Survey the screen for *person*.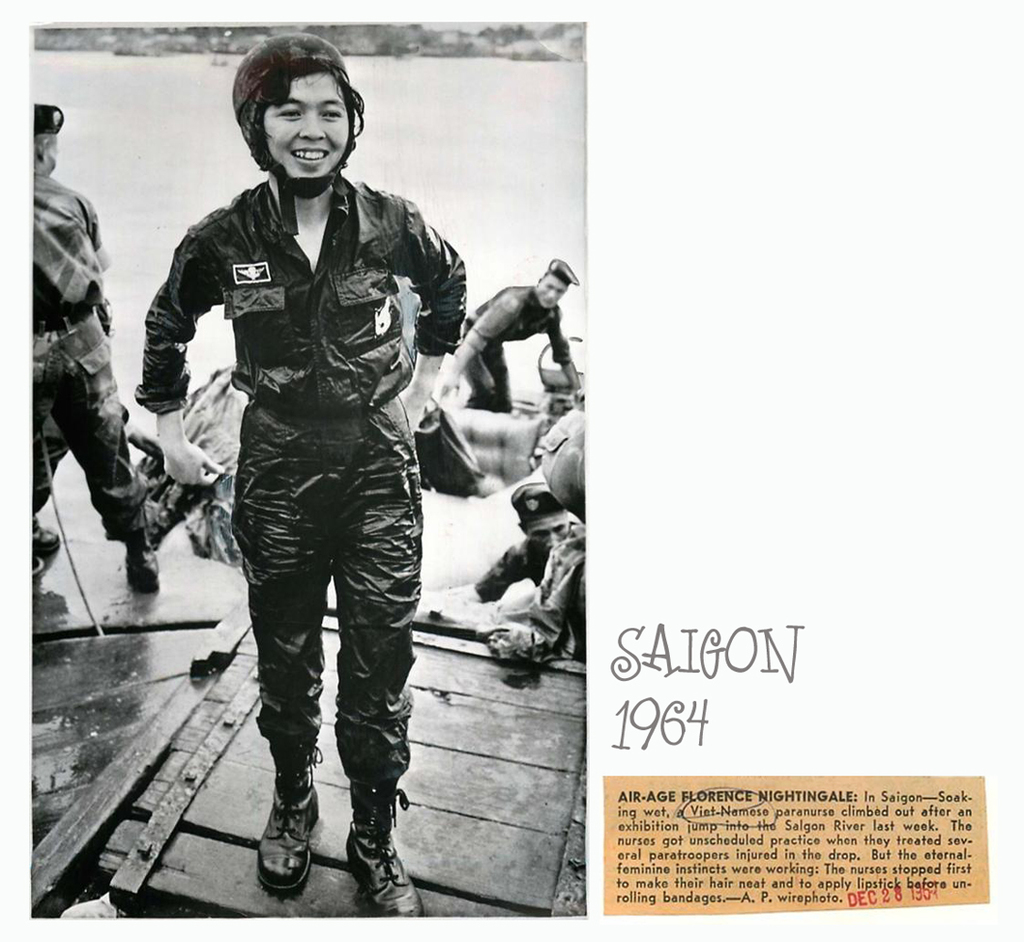
Survey found: rect(138, 62, 454, 906).
